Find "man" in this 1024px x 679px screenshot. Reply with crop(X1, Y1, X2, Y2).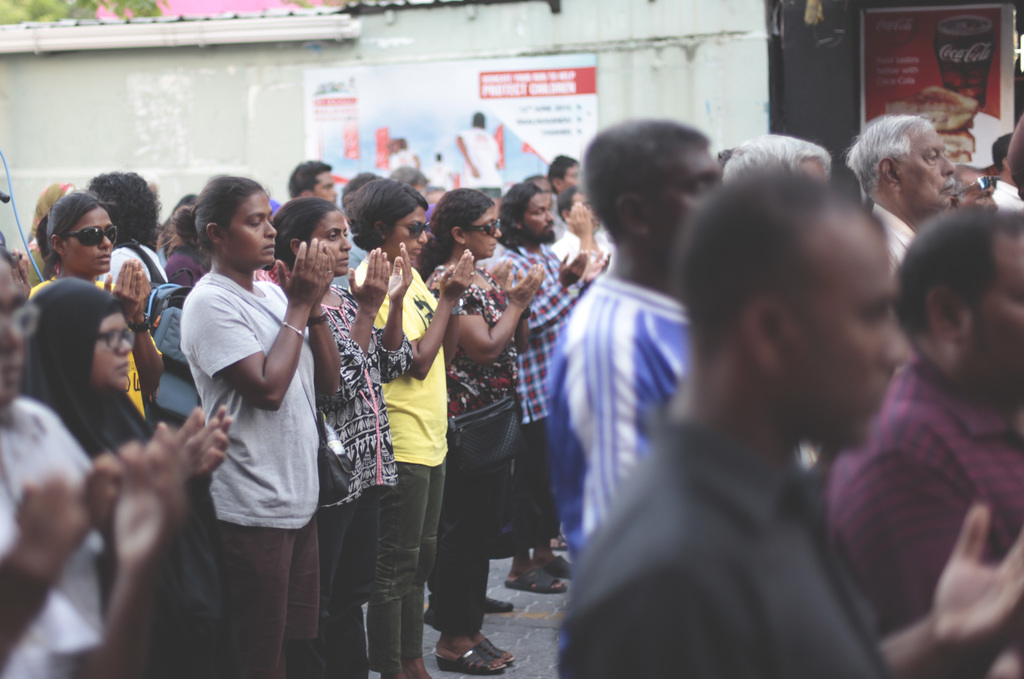
crop(829, 204, 1023, 678).
